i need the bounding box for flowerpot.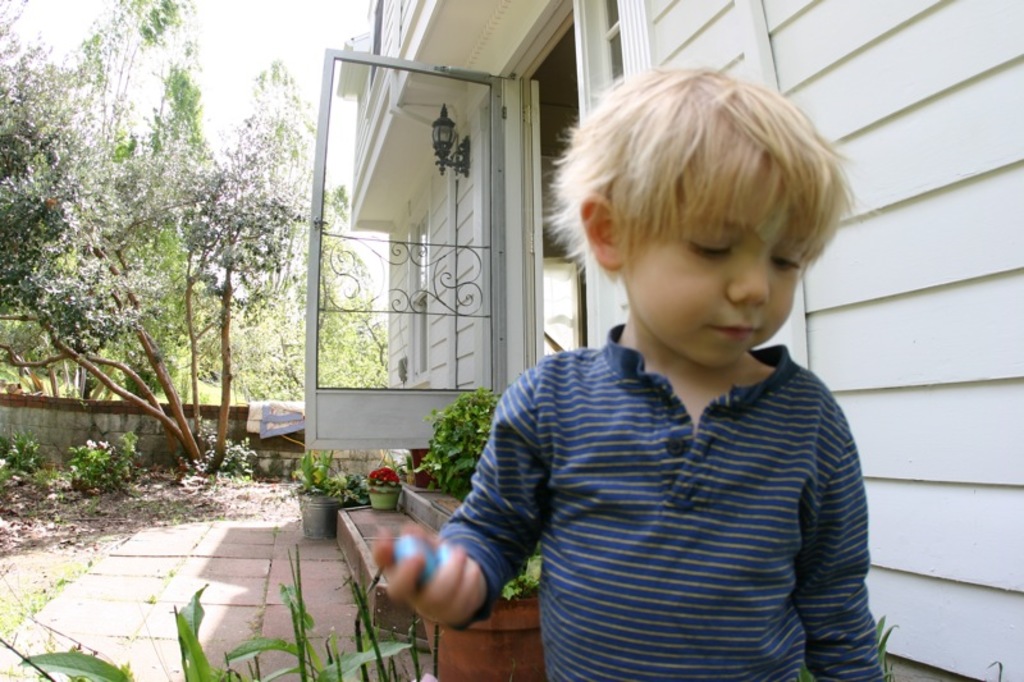
Here it is: x1=419 y1=583 x2=550 y2=681.
